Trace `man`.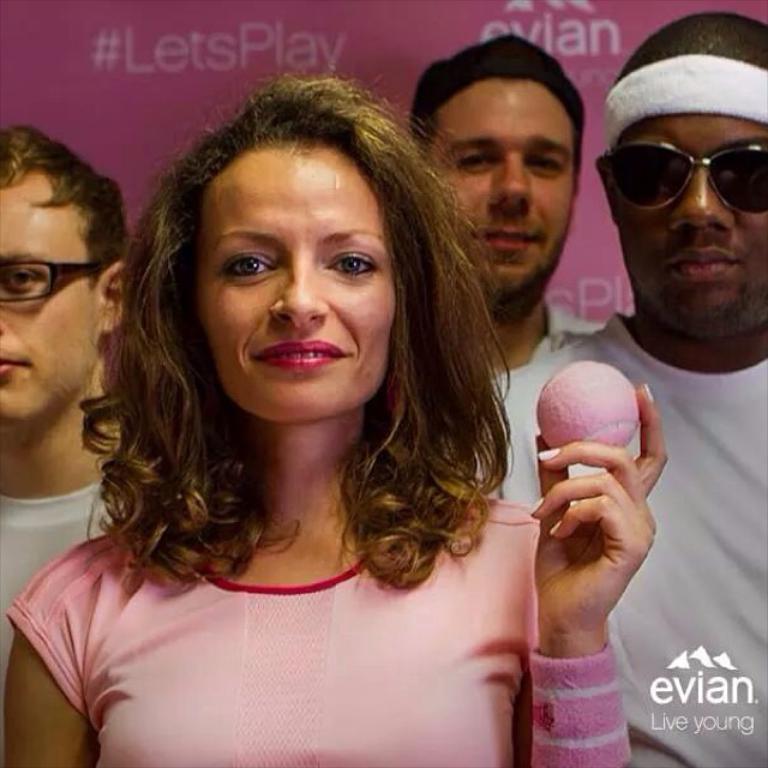
Traced to (0, 116, 144, 710).
